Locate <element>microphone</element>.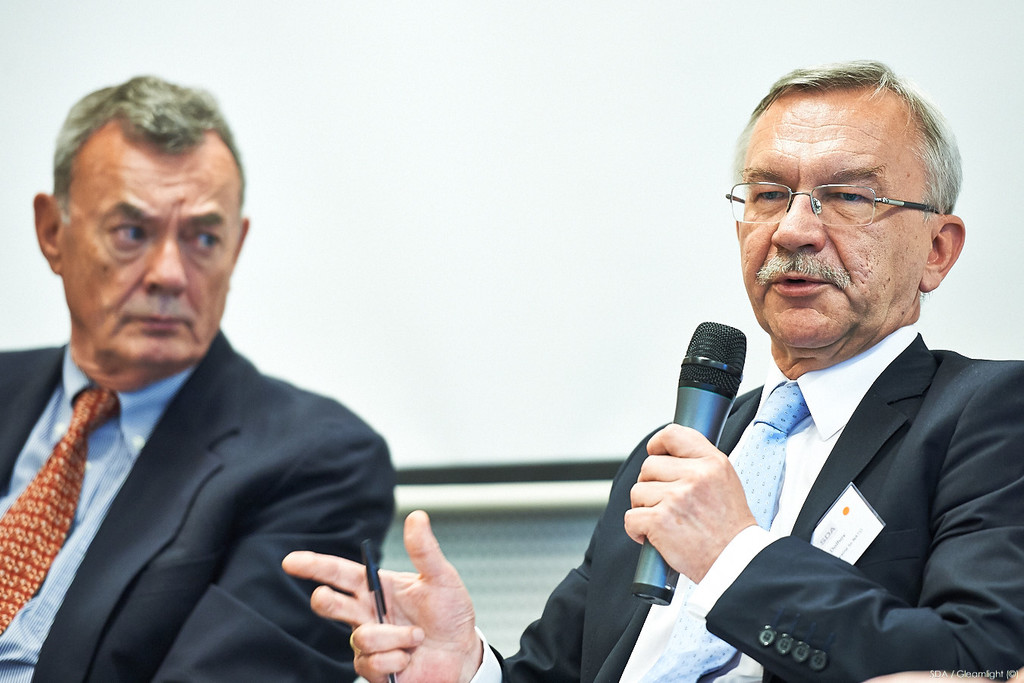
Bounding box: <box>636,310,742,609</box>.
